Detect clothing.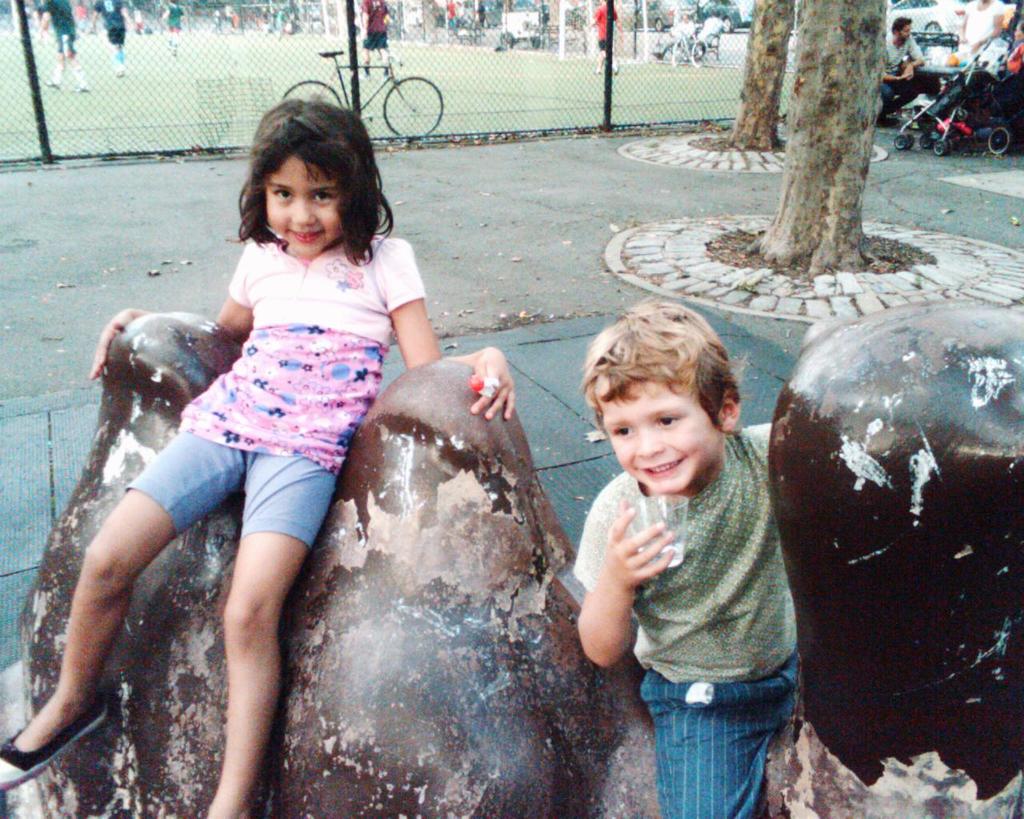
Detected at bbox=(954, 4, 1007, 62).
